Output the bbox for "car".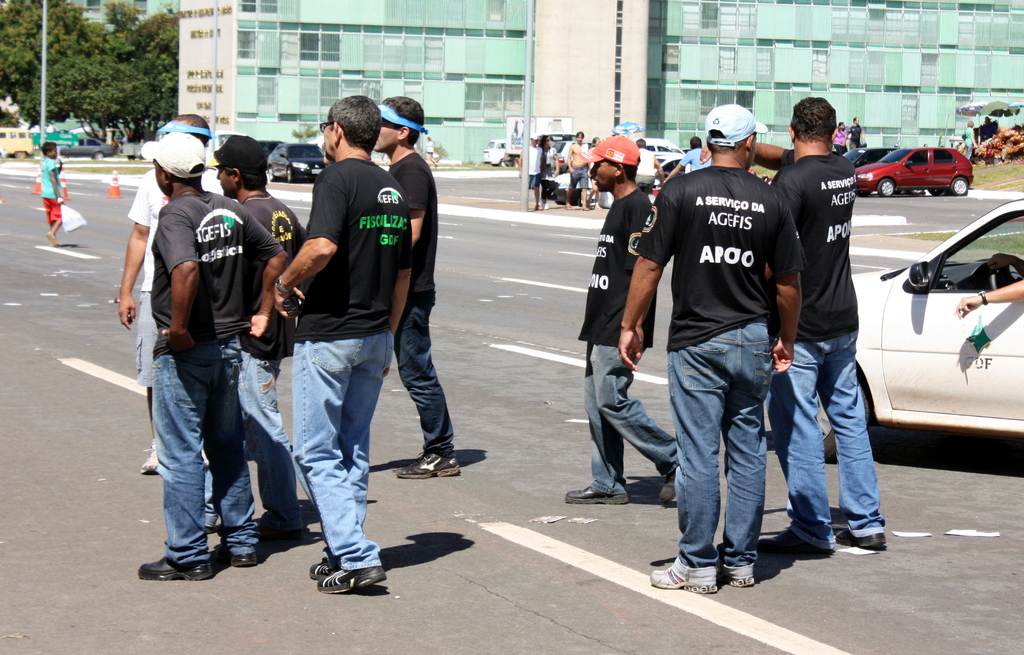
x1=650 y1=150 x2=686 y2=161.
